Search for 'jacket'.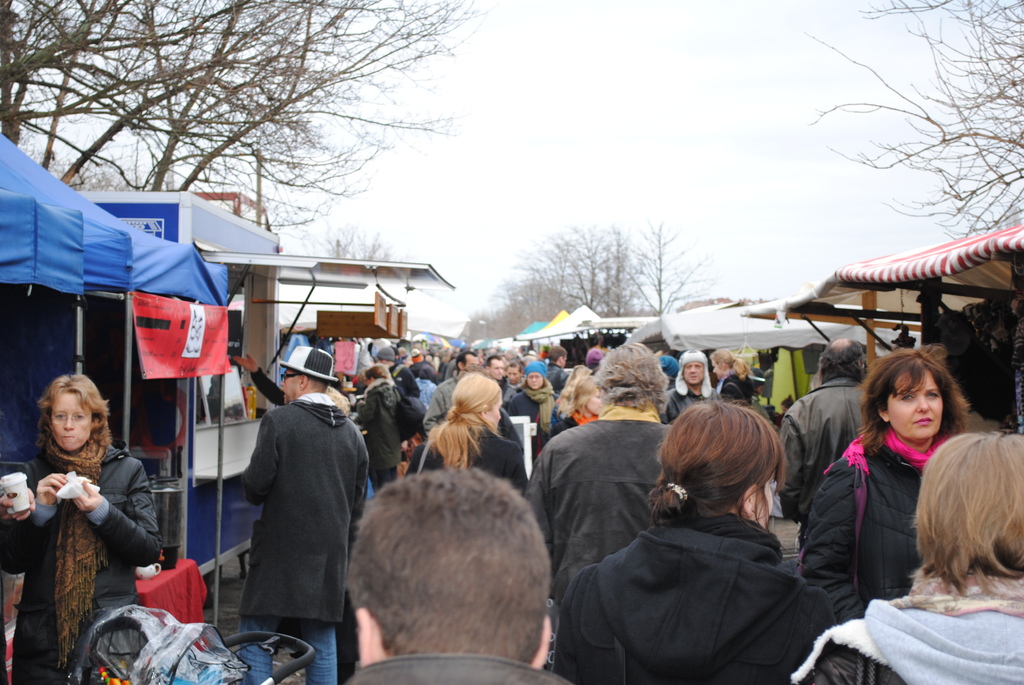
Found at <bbox>781, 379, 874, 510</bbox>.
